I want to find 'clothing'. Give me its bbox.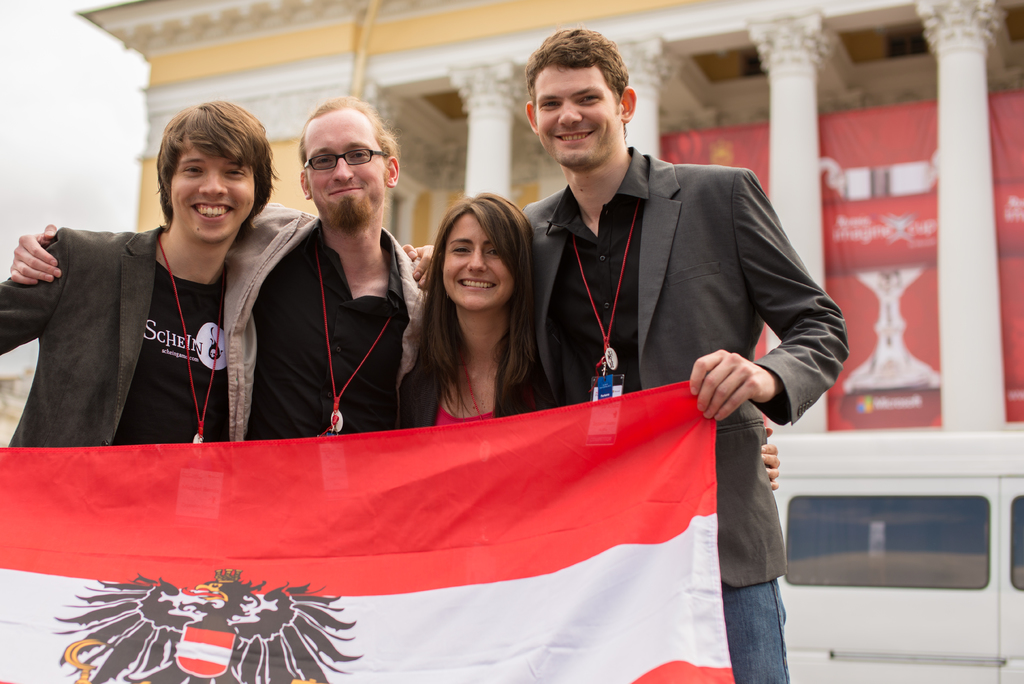
(x1=23, y1=190, x2=293, y2=470).
